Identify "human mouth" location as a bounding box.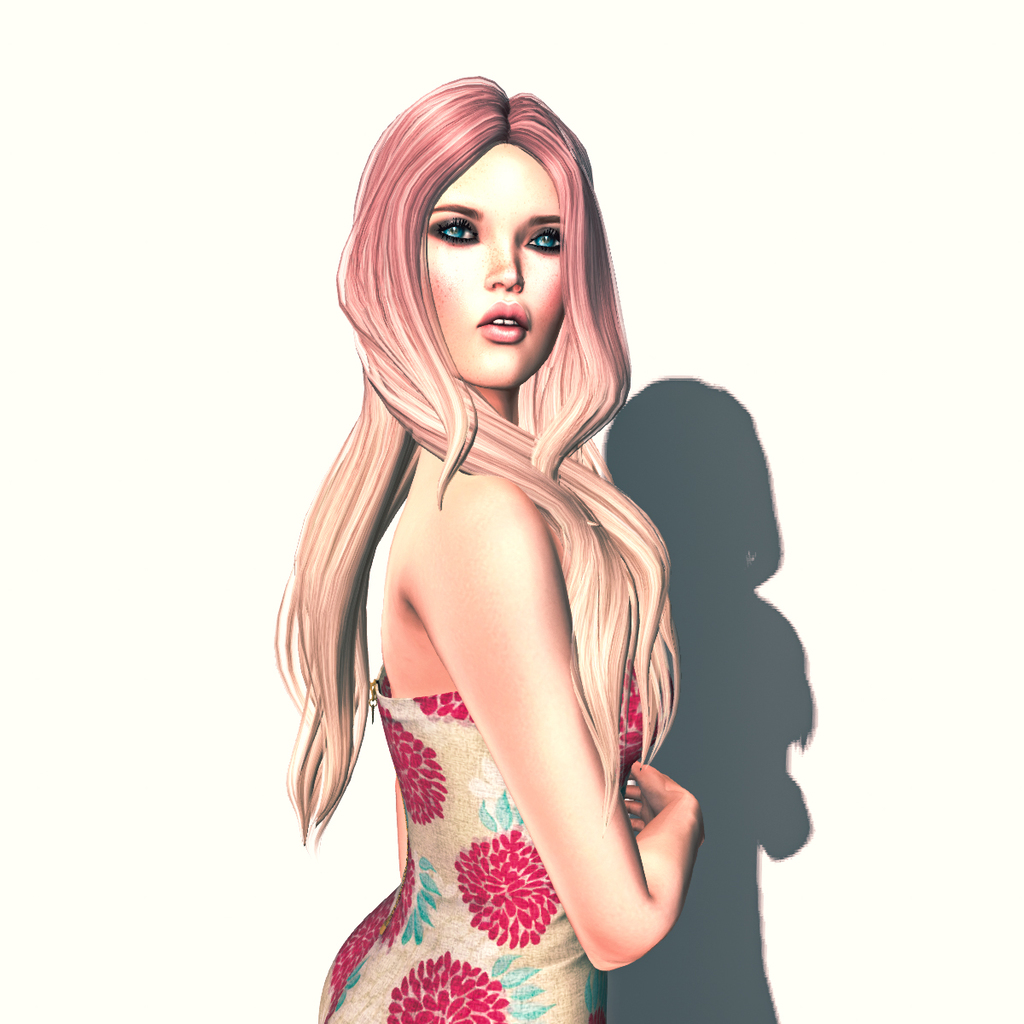
select_region(478, 303, 529, 342).
